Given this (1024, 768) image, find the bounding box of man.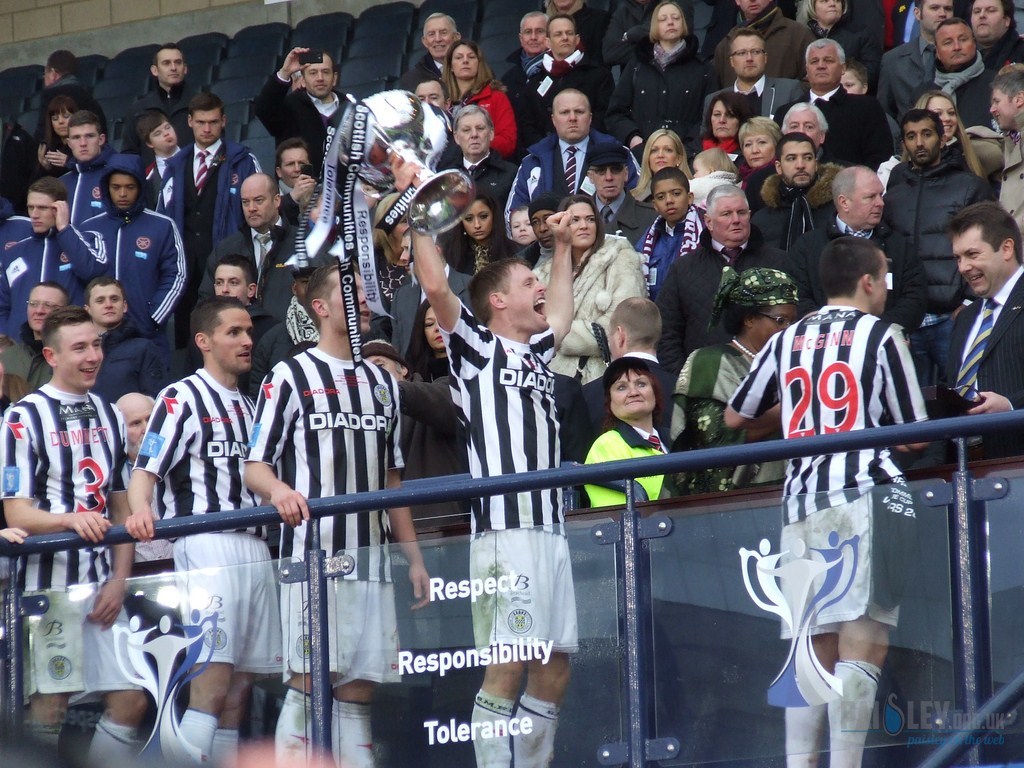
crop(750, 134, 843, 250).
